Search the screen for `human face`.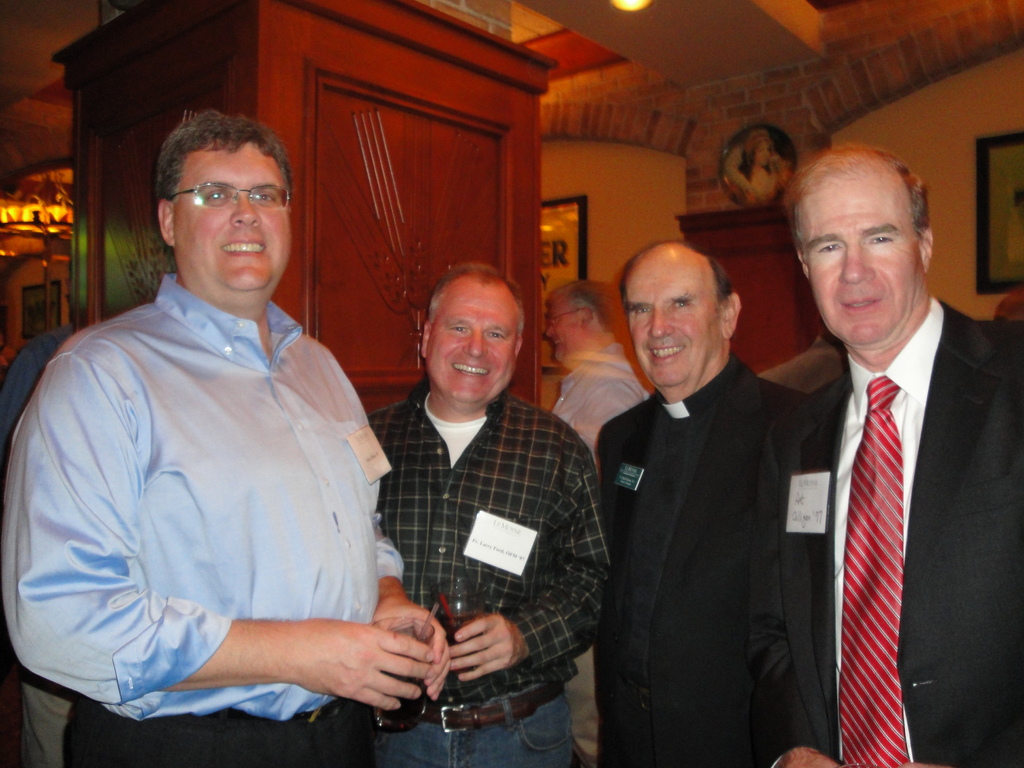
Found at (431,264,516,401).
